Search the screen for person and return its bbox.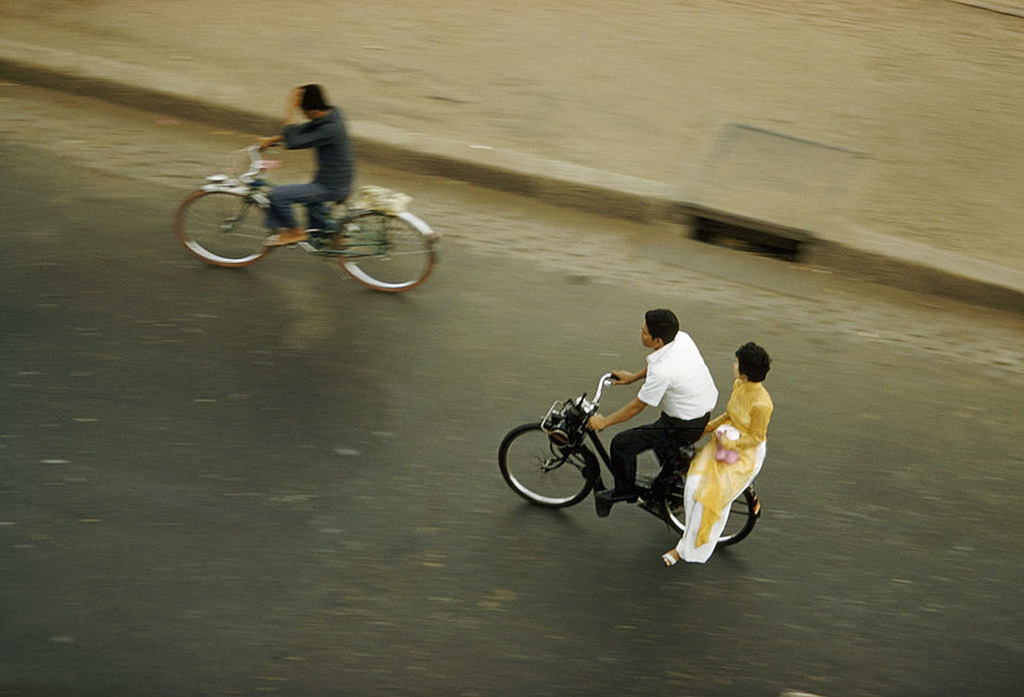
Found: rect(659, 341, 778, 570).
